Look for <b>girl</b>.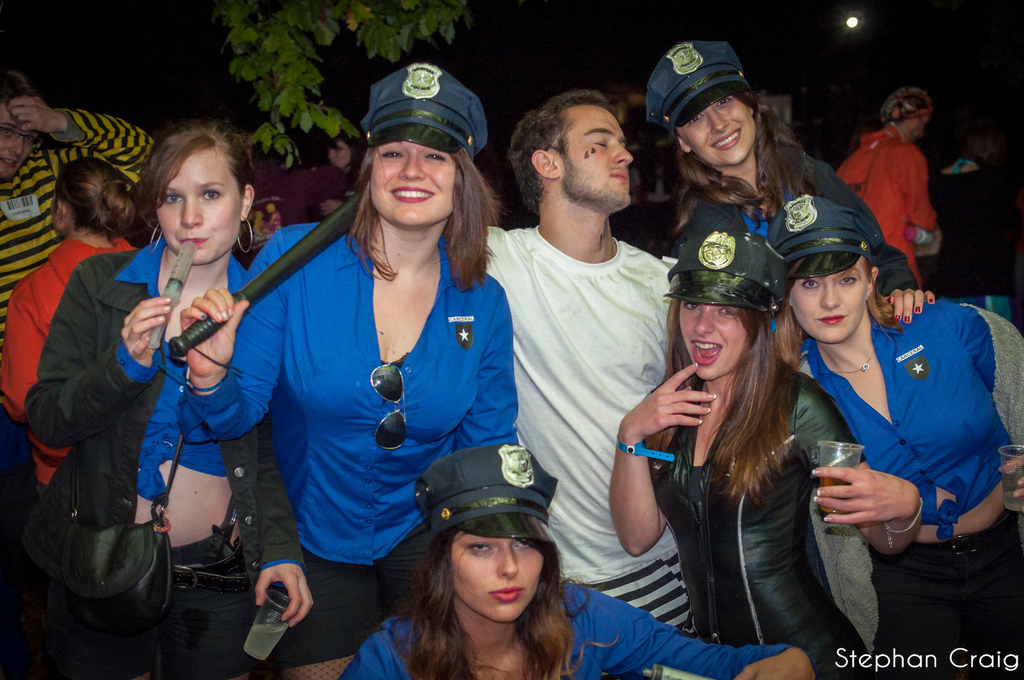
Found: <region>342, 442, 819, 679</region>.
